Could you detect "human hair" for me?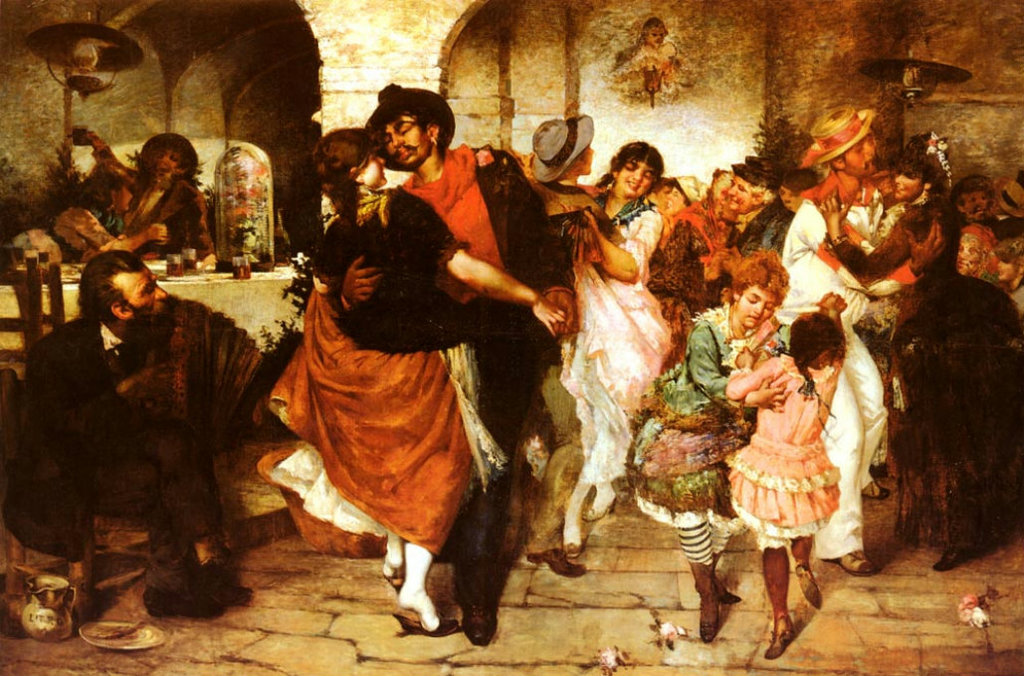
Detection result: crop(787, 312, 843, 440).
